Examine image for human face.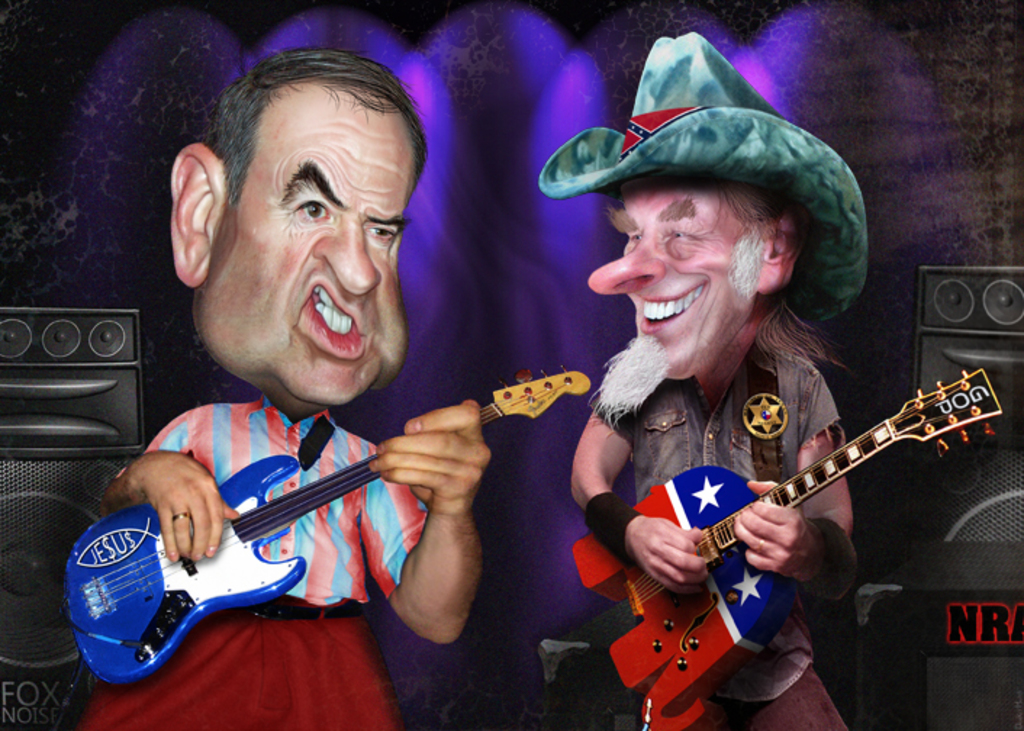
Examination result: (191,86,428,413).
